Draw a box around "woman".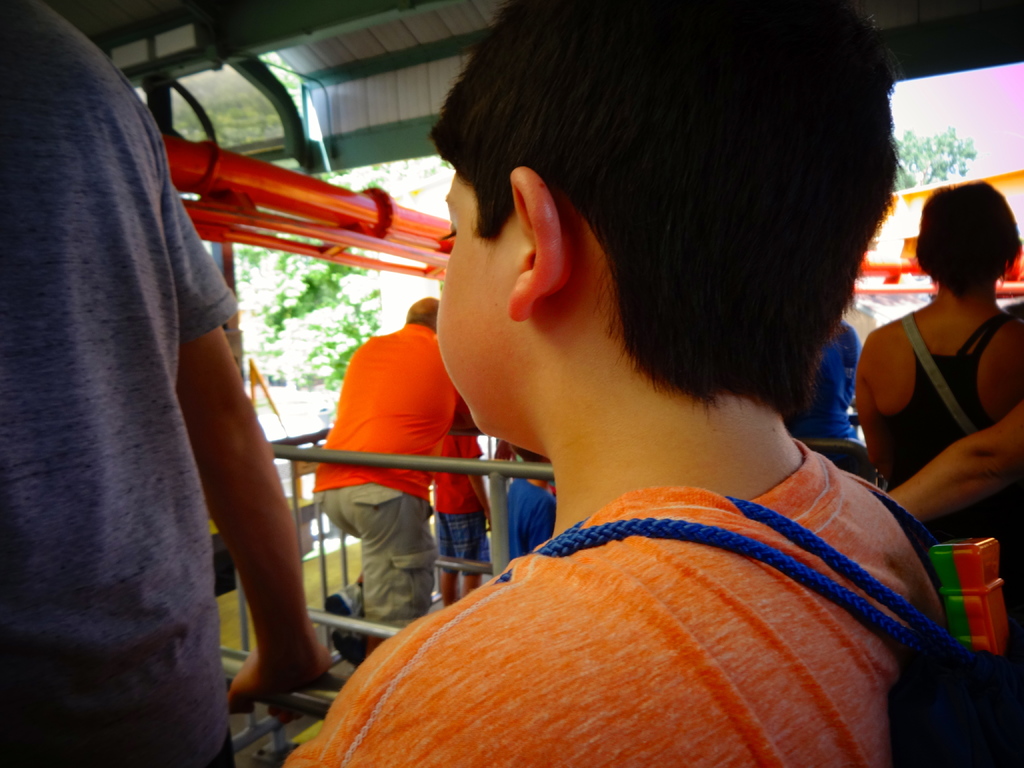
rect(856, 182, 1023, 651).
